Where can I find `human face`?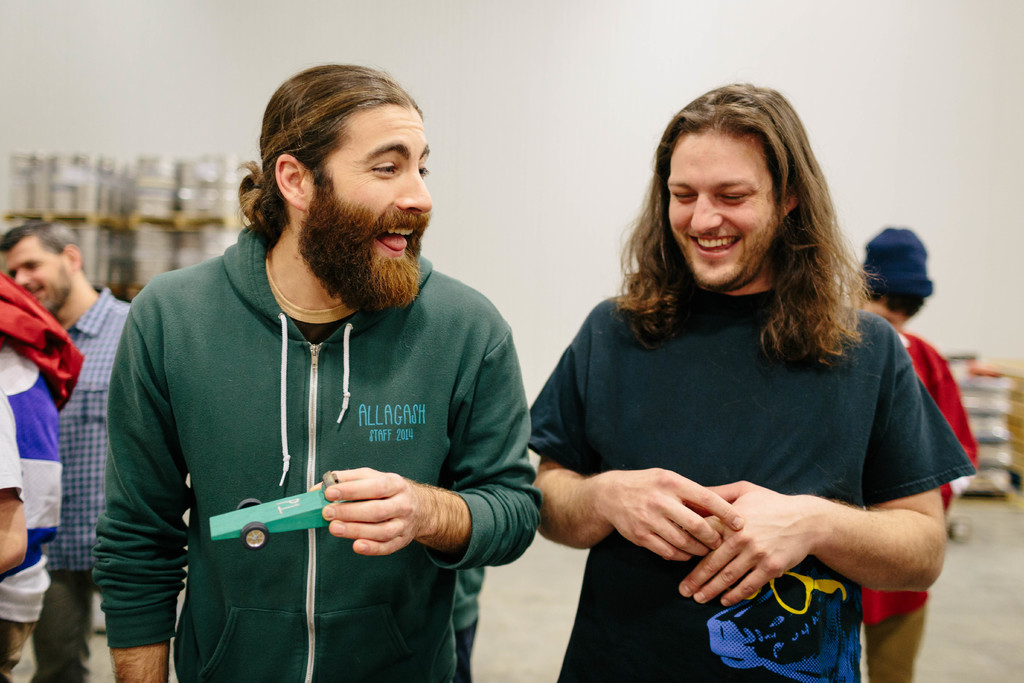
You can find it at BBox(307, 108, 428, 258).
